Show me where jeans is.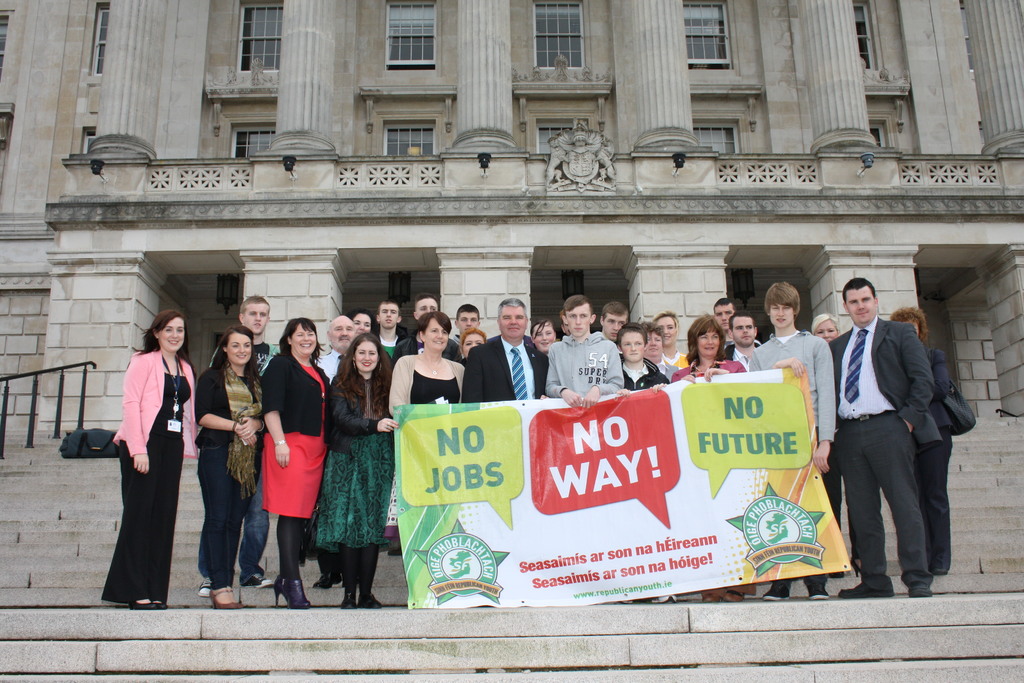
jeans is at box=[198, 472, 274, 579].
